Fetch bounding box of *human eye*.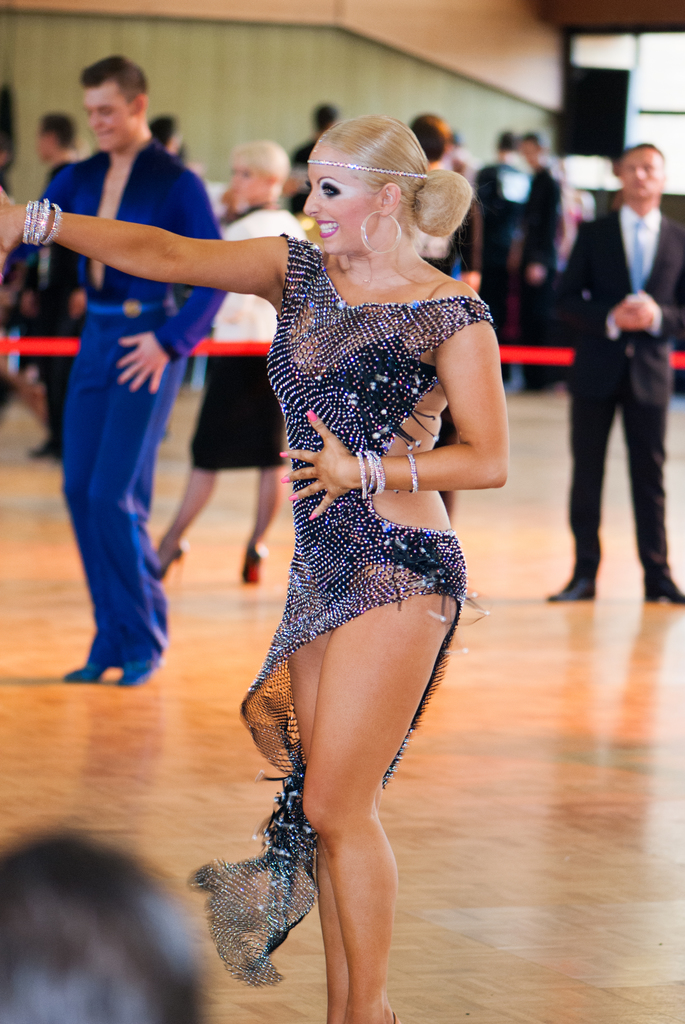
Bbox: BBox(322, 177, 343, 198).
